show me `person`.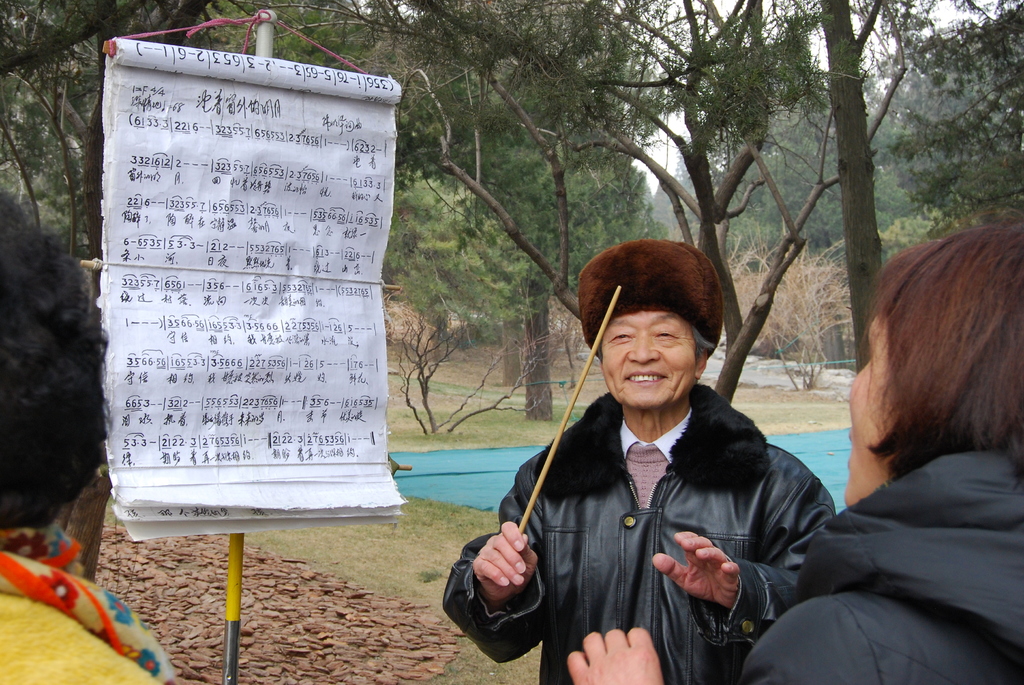
`person` is here: pyautogui.locateOnScreen(2, 194, 179, 684).
